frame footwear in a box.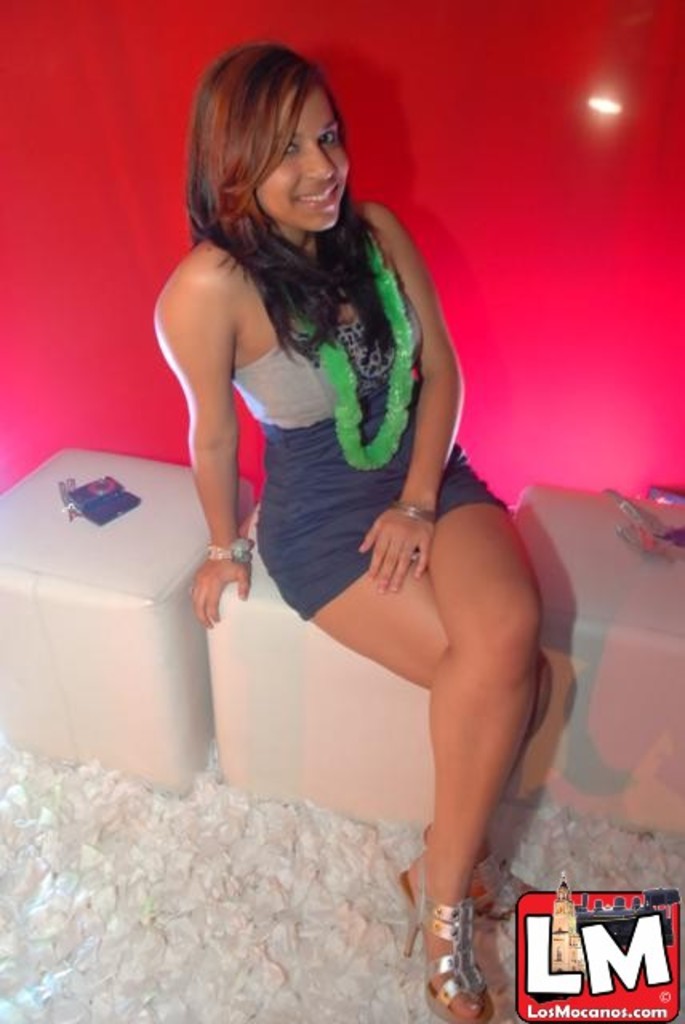
bbox=[421, 880, 509, 1006].
